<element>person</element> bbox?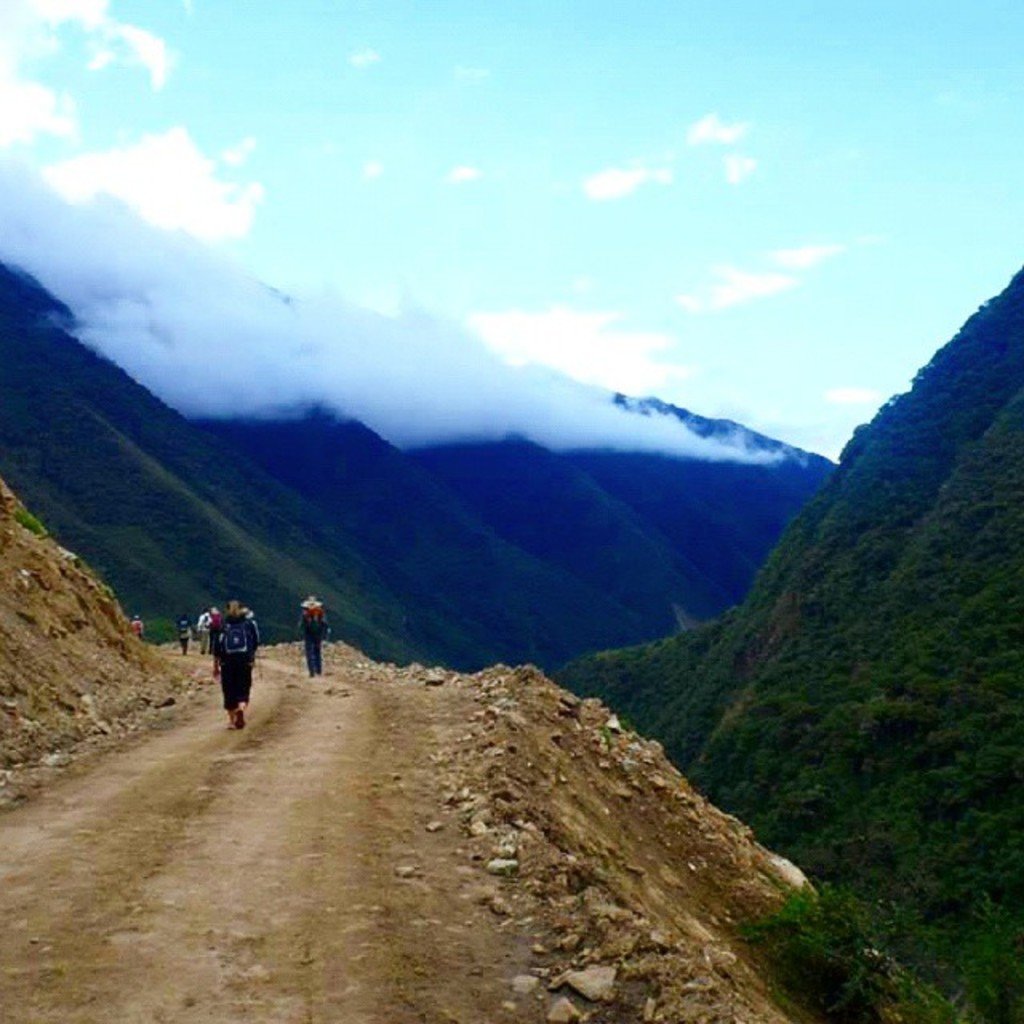
<box>178,613,187,656</box>
